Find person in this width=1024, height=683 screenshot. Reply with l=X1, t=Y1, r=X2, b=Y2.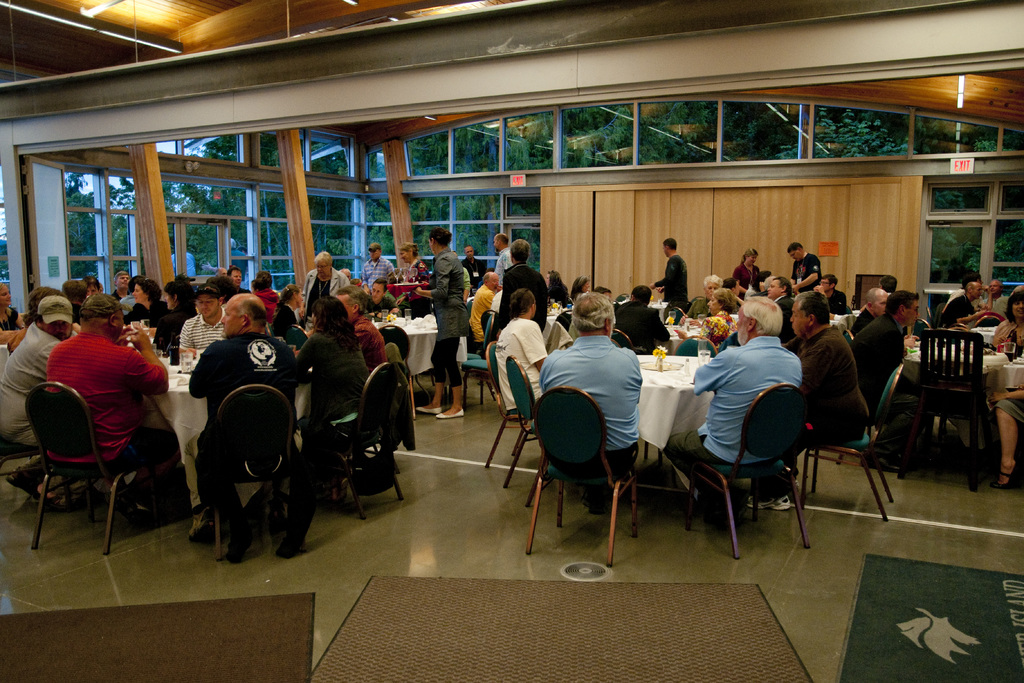
l=651, t=240, r=694, b=327.
